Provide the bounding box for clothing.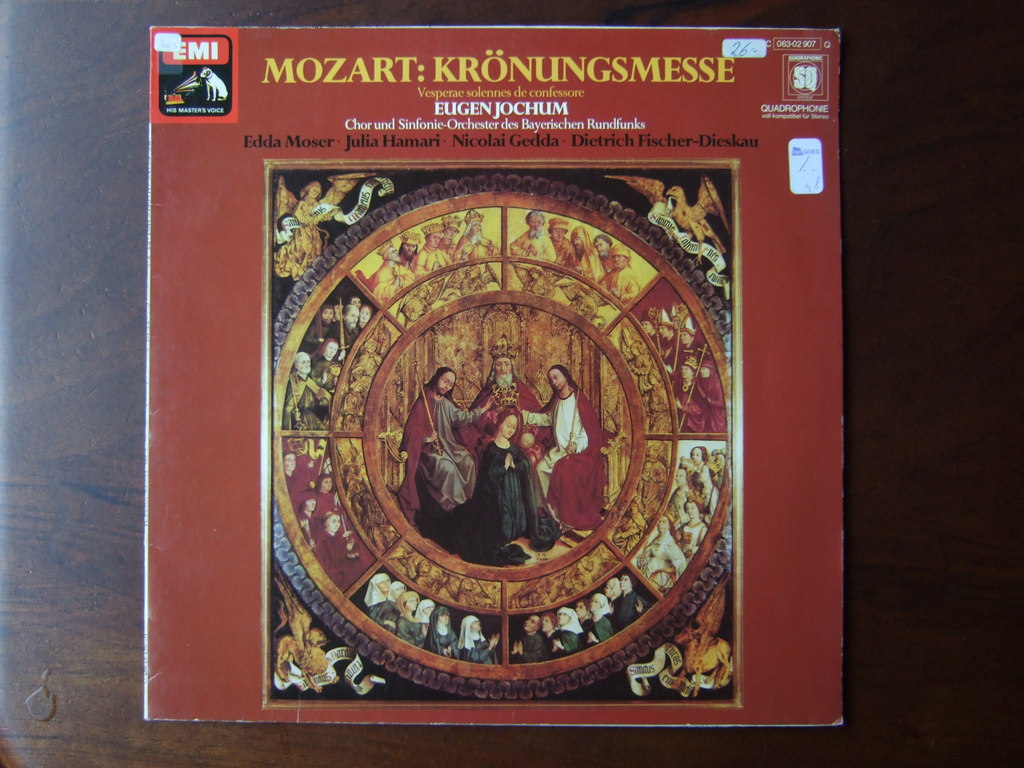
423:605:461:659.
